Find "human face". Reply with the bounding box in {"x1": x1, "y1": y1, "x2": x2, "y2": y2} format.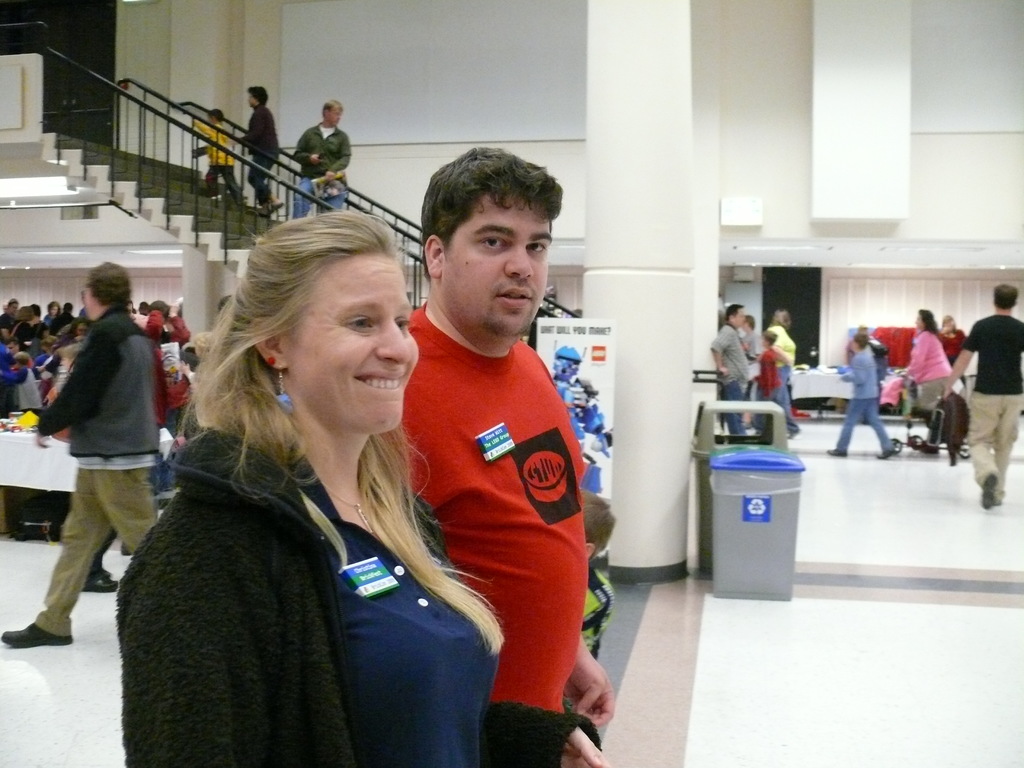
{"x1": 294, "y1": 250, "x2": 419, "y2": 436}.
